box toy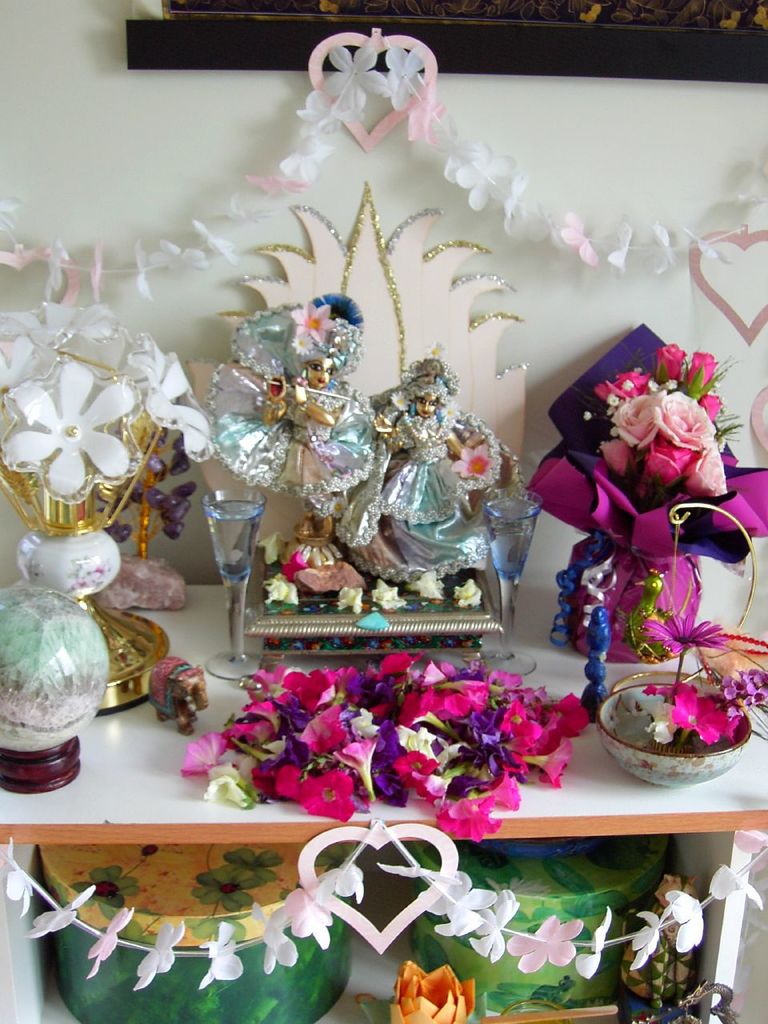
[126, 661, 198, 746]
